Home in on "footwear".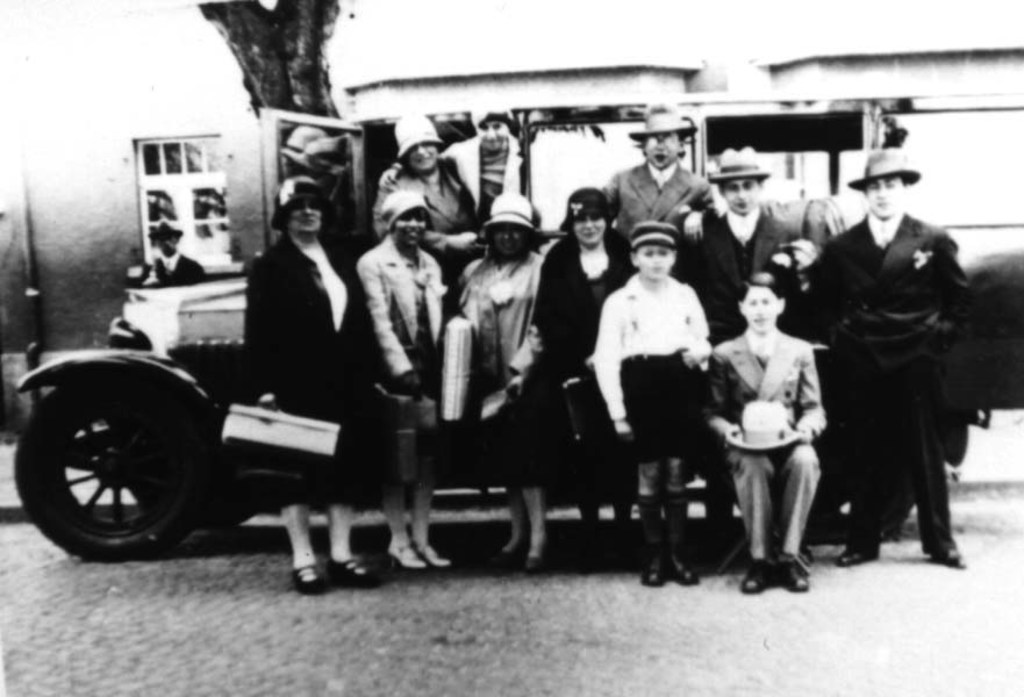
Homed in at l=744, t=561, r=776, b=592.
